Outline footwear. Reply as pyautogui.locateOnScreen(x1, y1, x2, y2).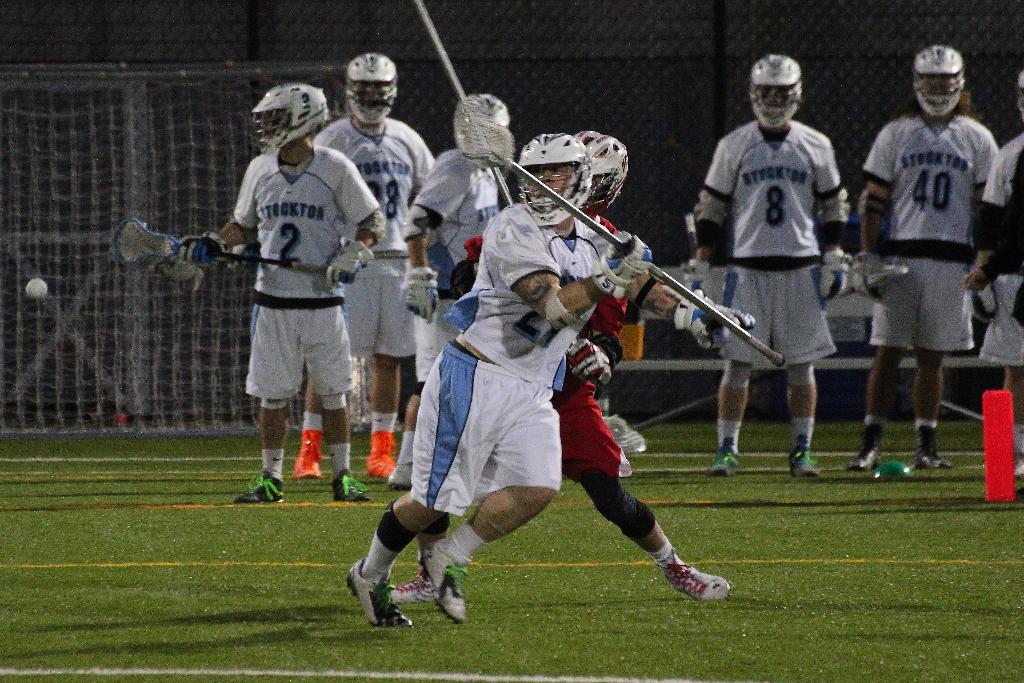
pyautogui.locateOnScreen(847, 440, 890, 472).
